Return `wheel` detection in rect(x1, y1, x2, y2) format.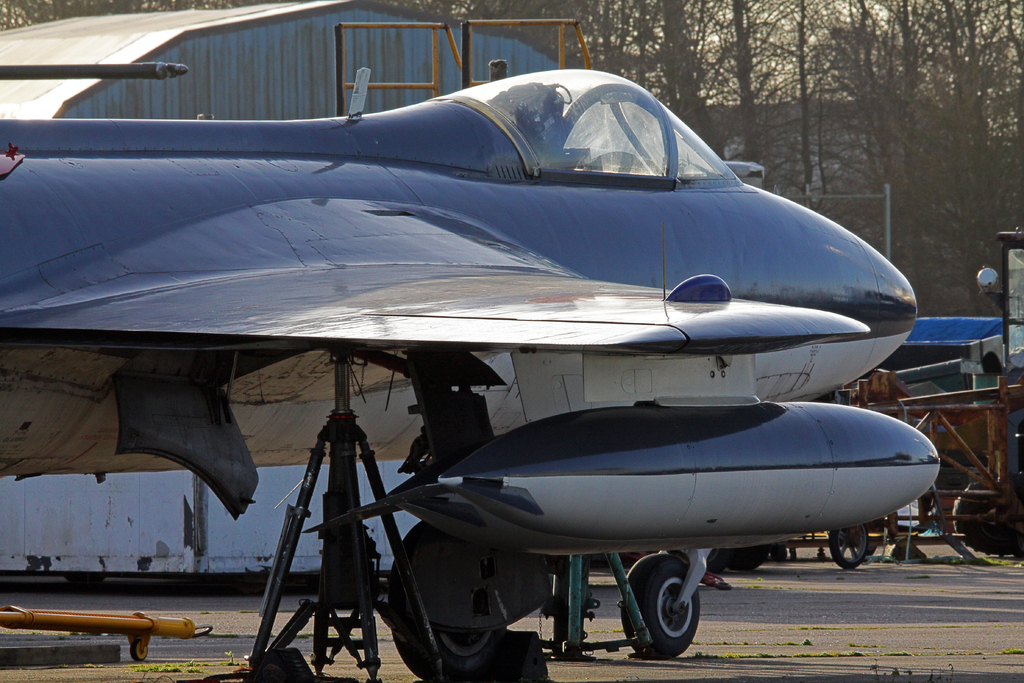
rect(129, 633, 152, 661).
